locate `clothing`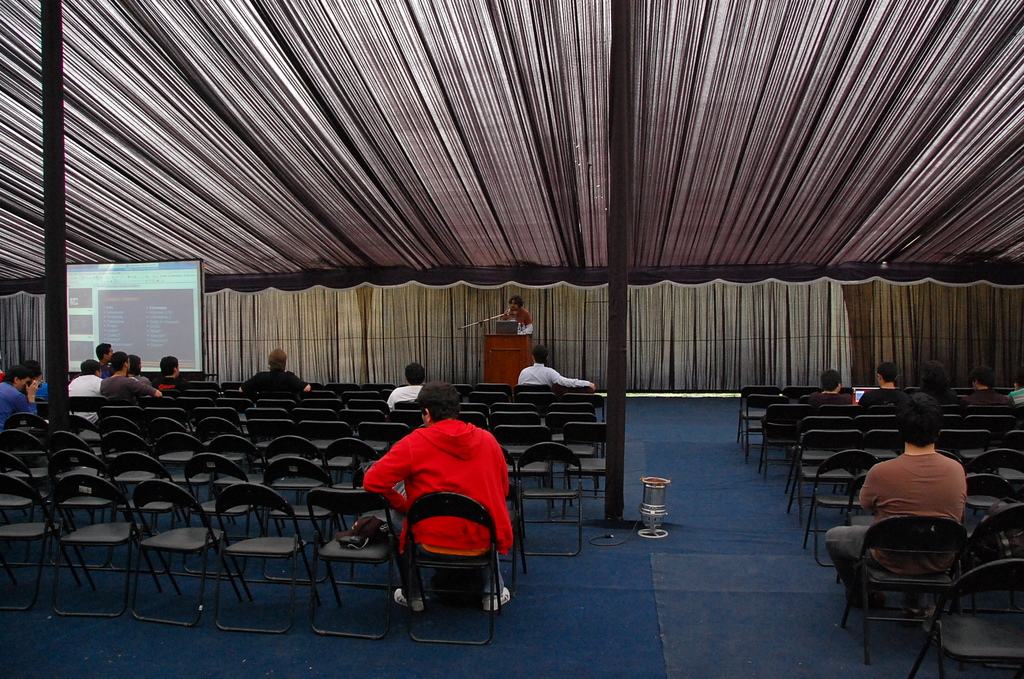
x1=67, y1=375, x2=106, y2=393
